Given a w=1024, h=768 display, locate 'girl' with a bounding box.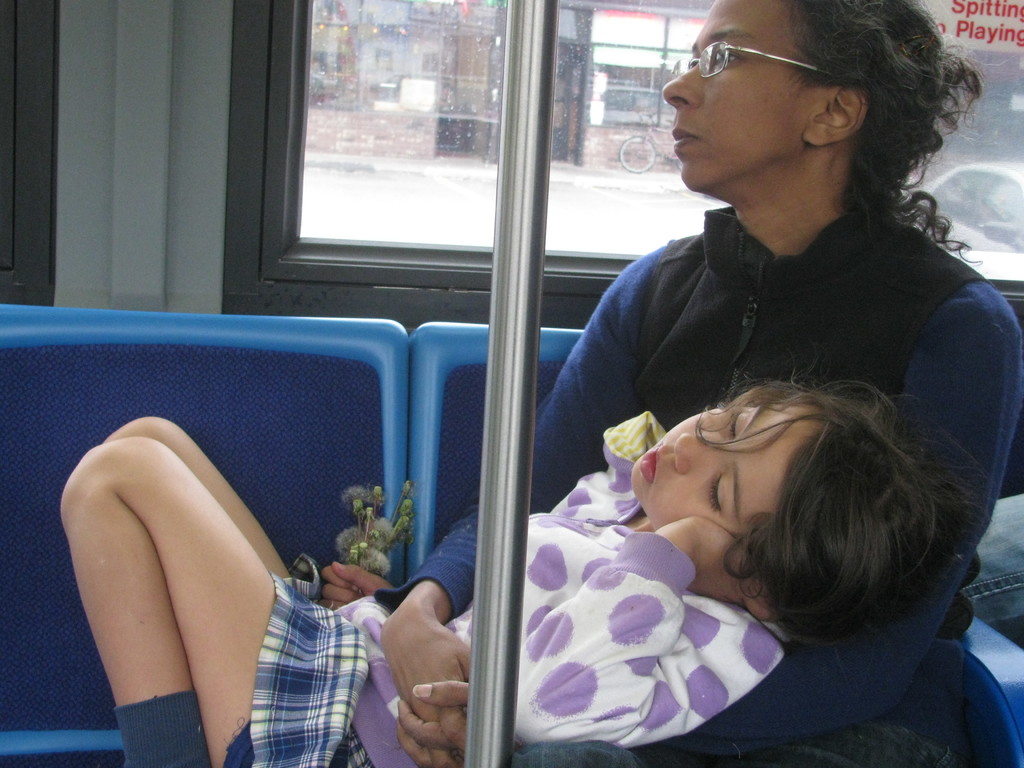
Located: <region>52, 373, 976, 767</region>.
